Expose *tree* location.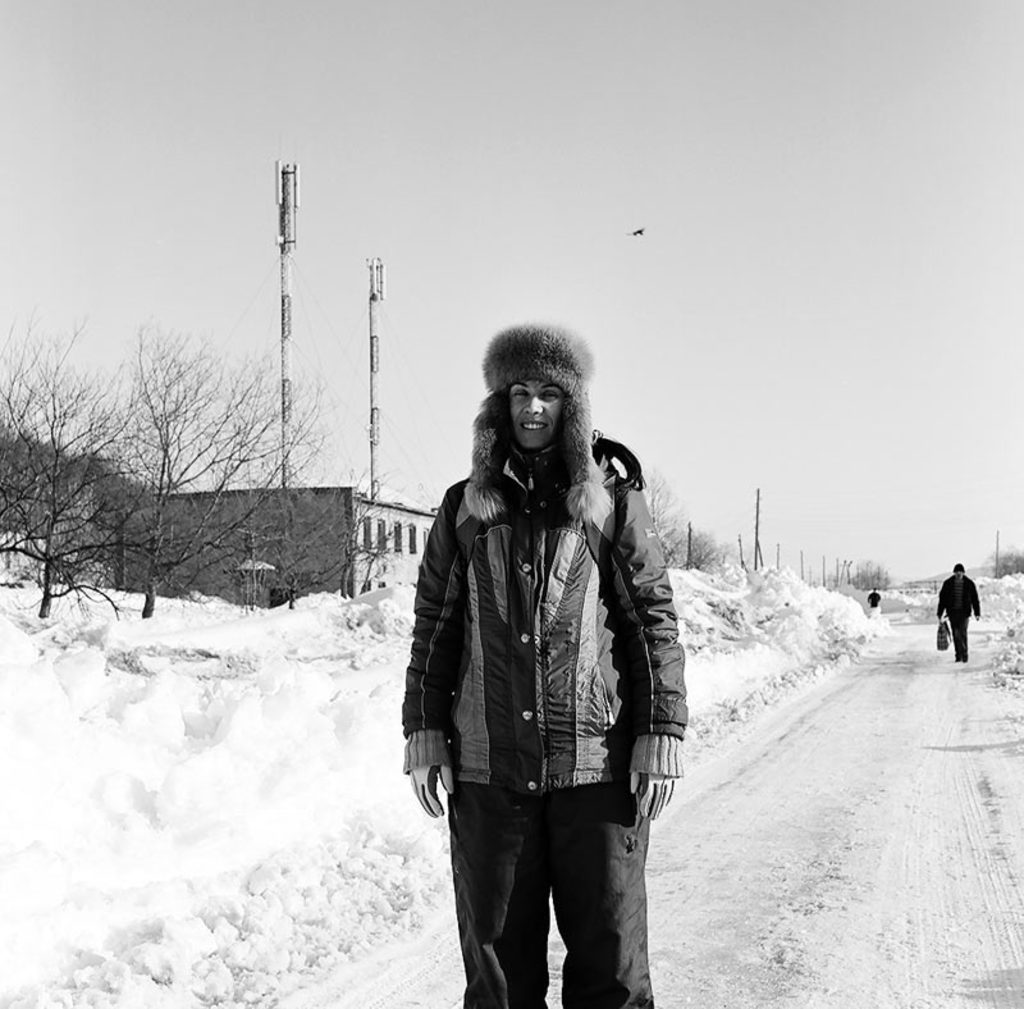
Exposed at rect(120, 301, 364, 635).
